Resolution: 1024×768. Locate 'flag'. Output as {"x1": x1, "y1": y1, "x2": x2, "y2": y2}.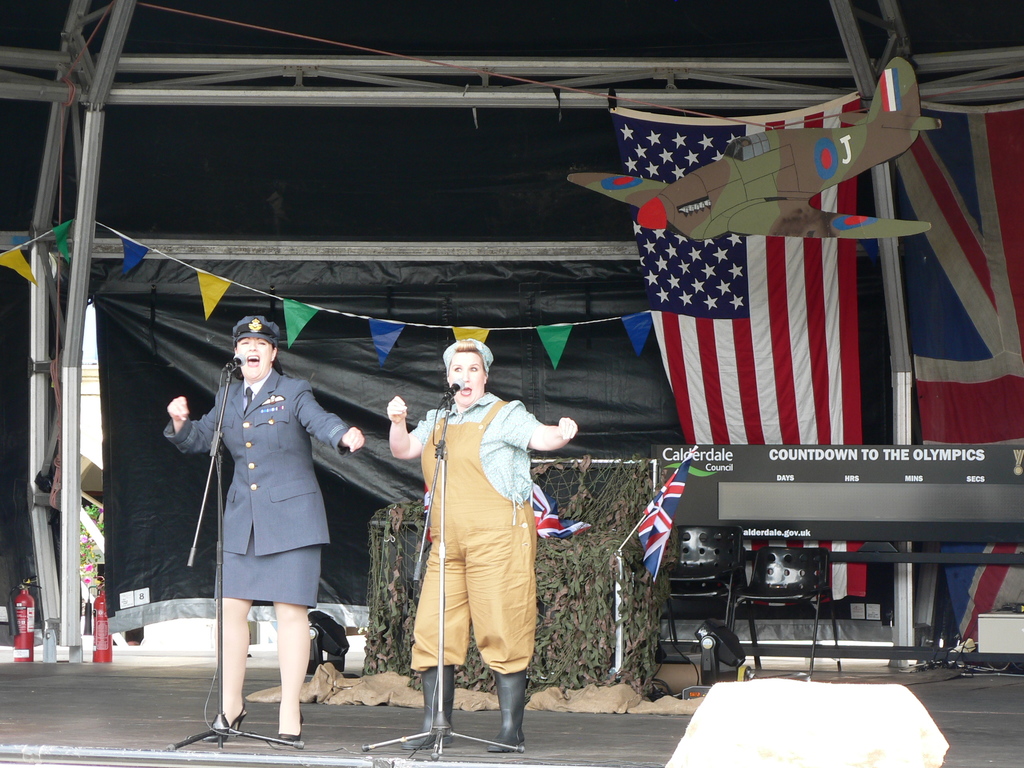
{"x1": 924, "y1": 555, "x2": 1016, "y2": 648}.
